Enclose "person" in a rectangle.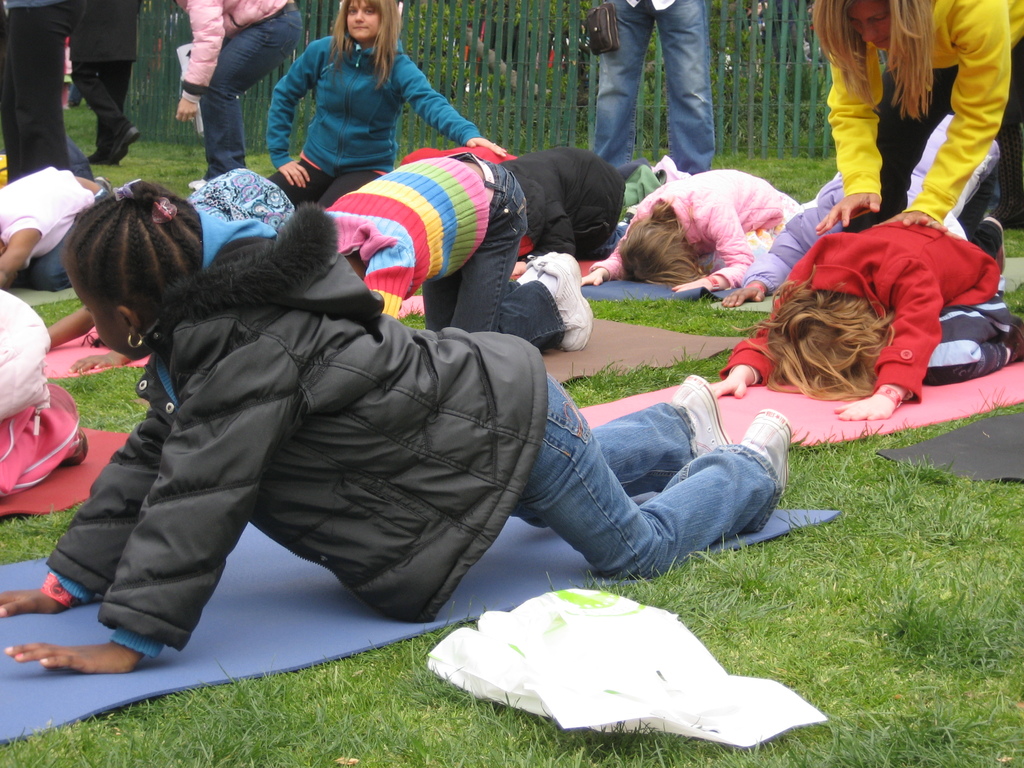
crop(265, 0, 508, 214).
